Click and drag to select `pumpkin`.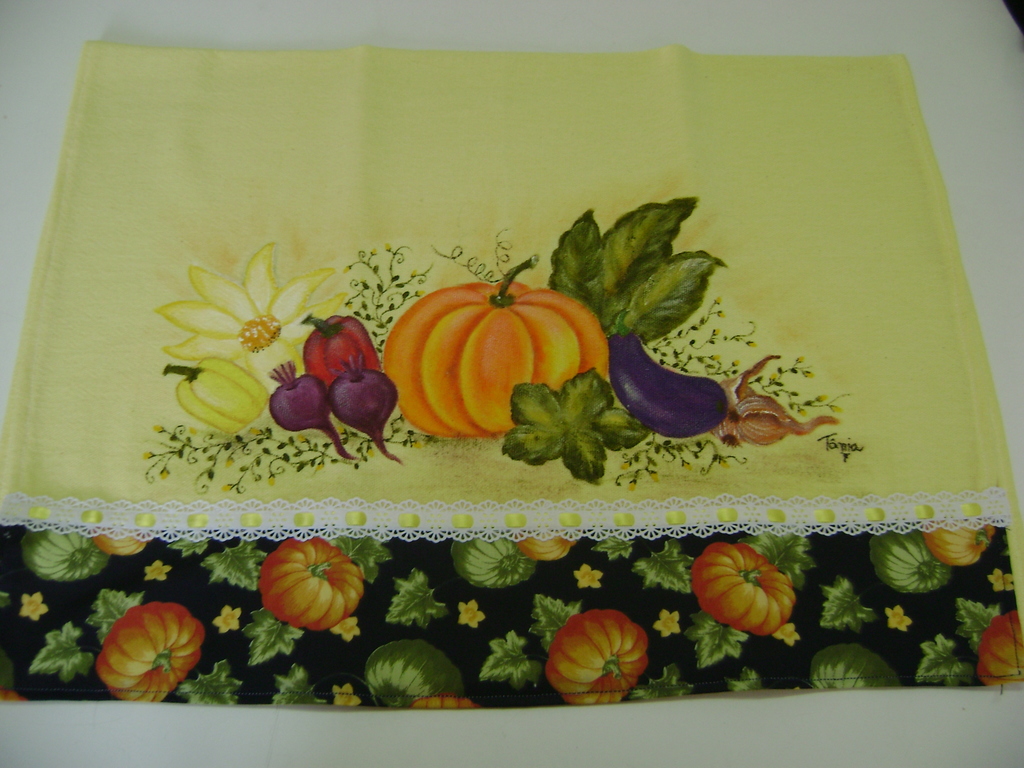
Selection: [403, 693, 472, 710].
